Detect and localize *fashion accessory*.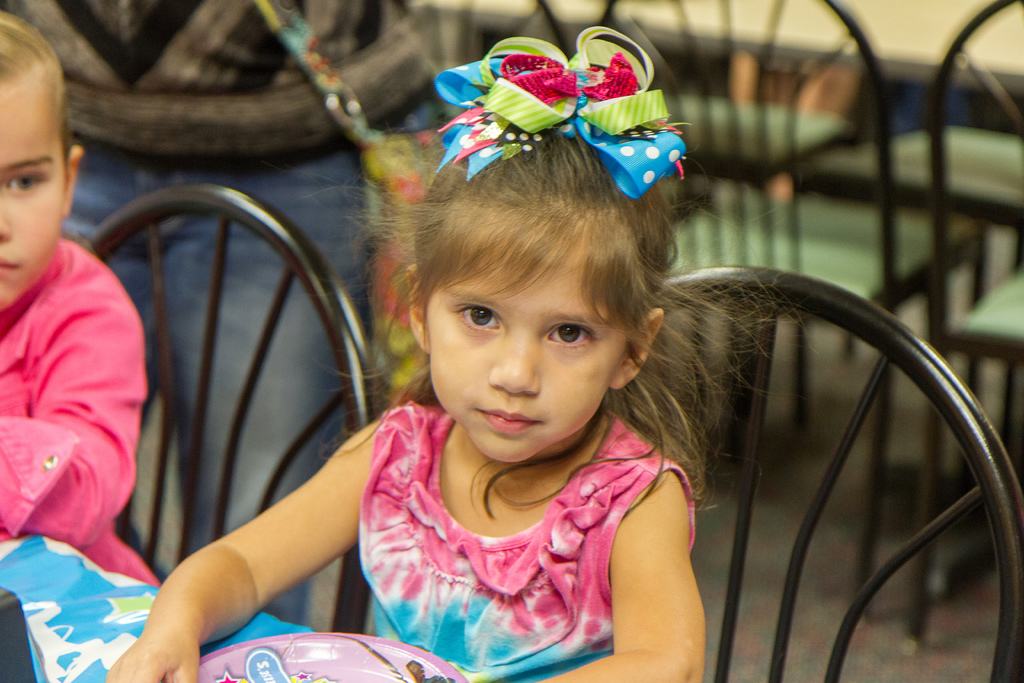
Localized at region(430, 22, 687, 204).
